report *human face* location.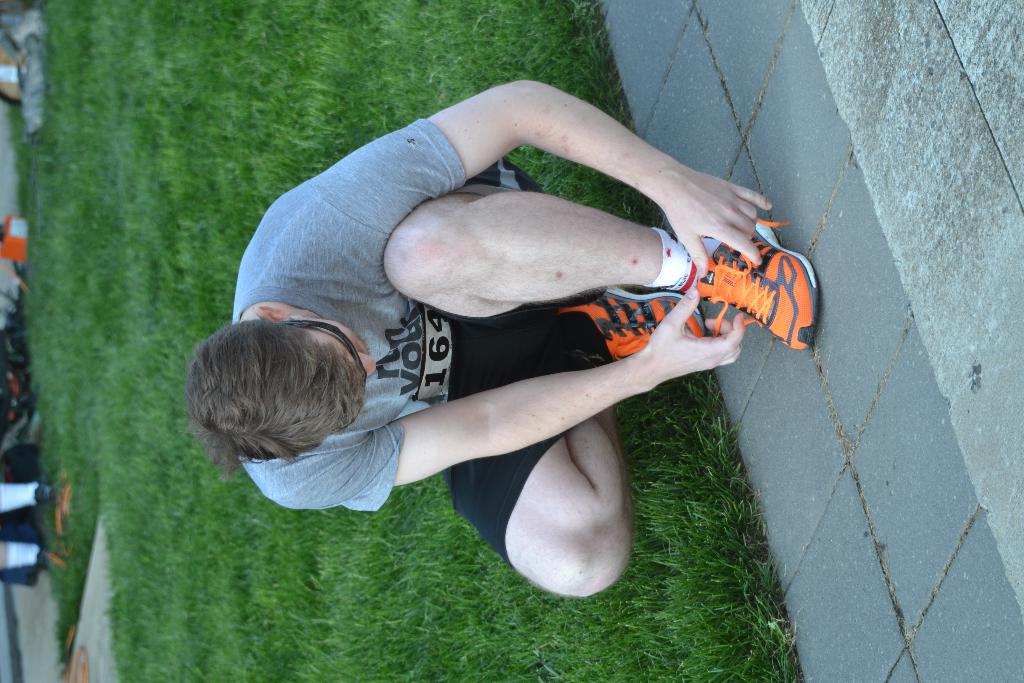
Report: select_region(305, 322, 378, 398).
